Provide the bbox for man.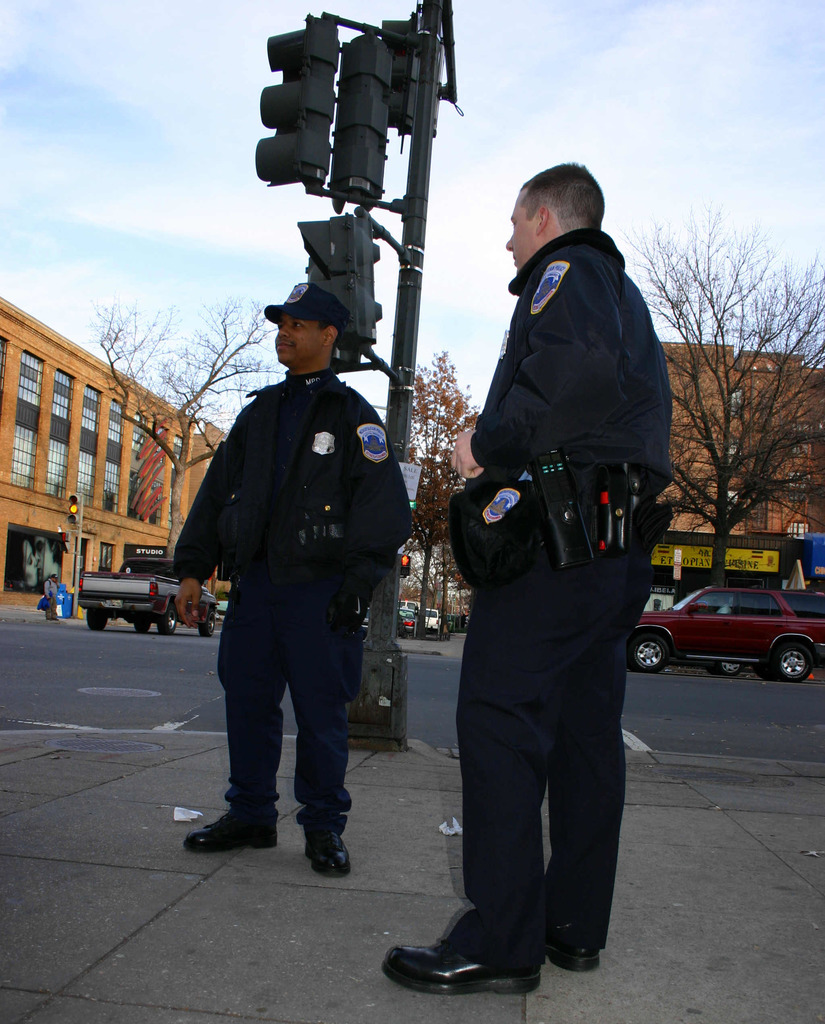
pyautogui.locateOnScreen(177, 296, 414, 883).
